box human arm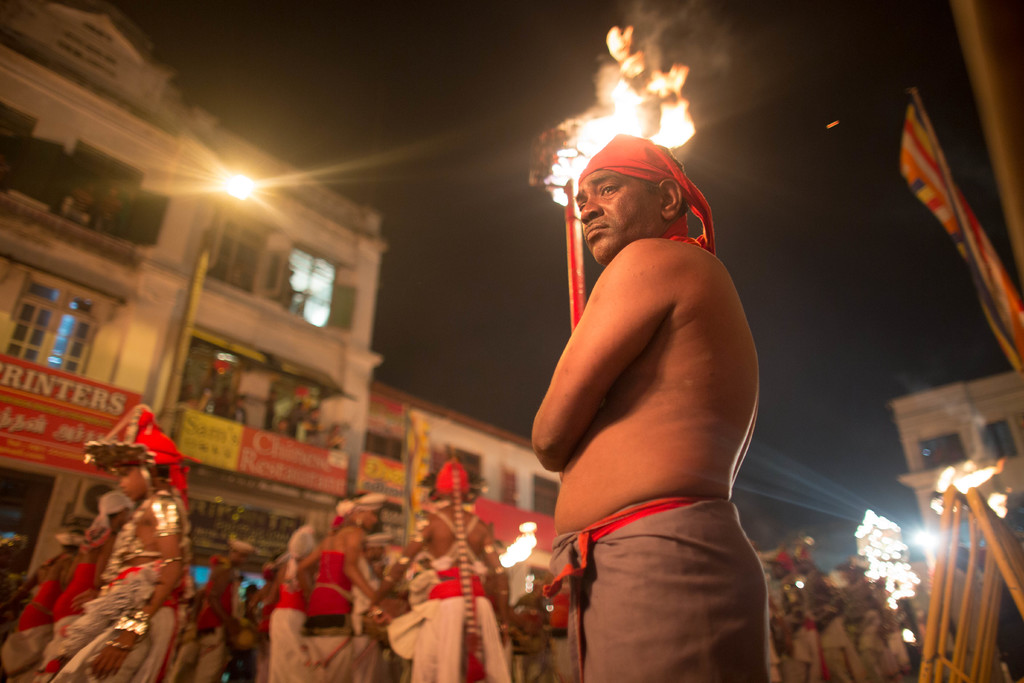
{"left": 252, "top": 565, "right": 289, "bottom": 620}
